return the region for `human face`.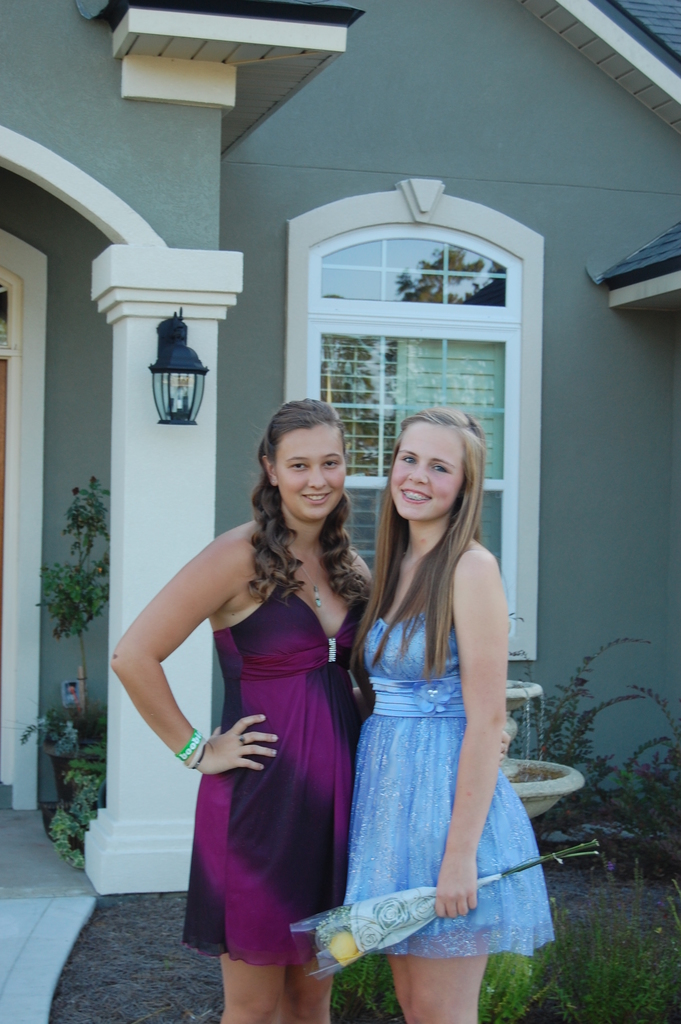
(left=389, top=413, right=473, bottom=522).
